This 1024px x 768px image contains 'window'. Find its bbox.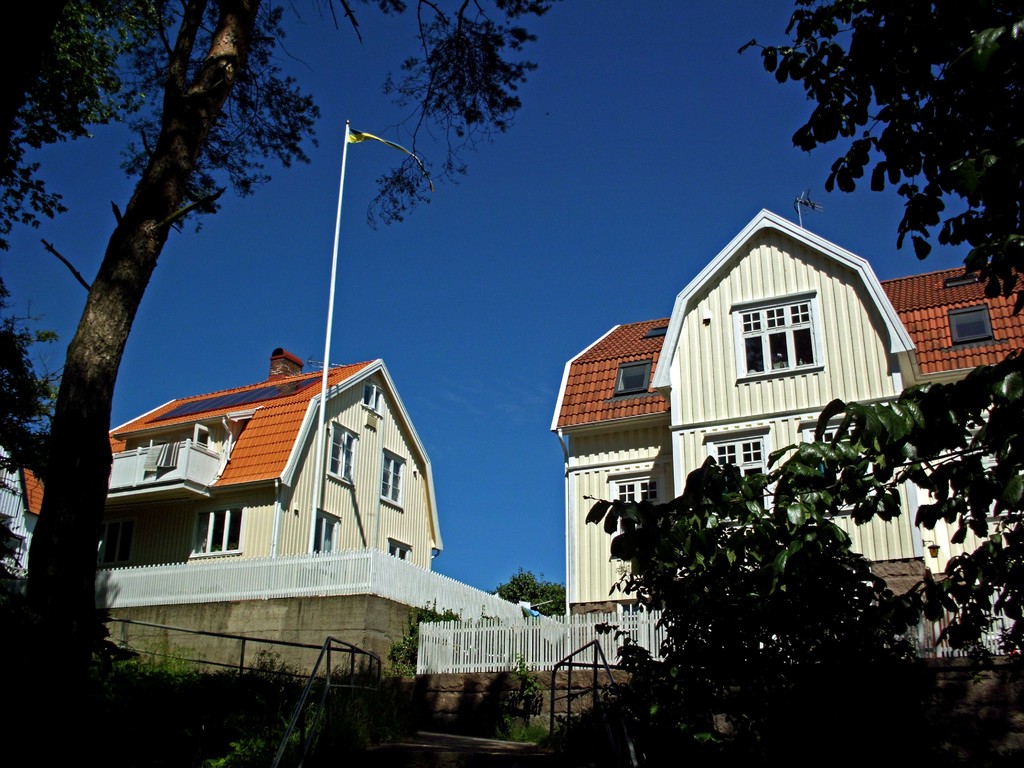
(608,468,669,558).
